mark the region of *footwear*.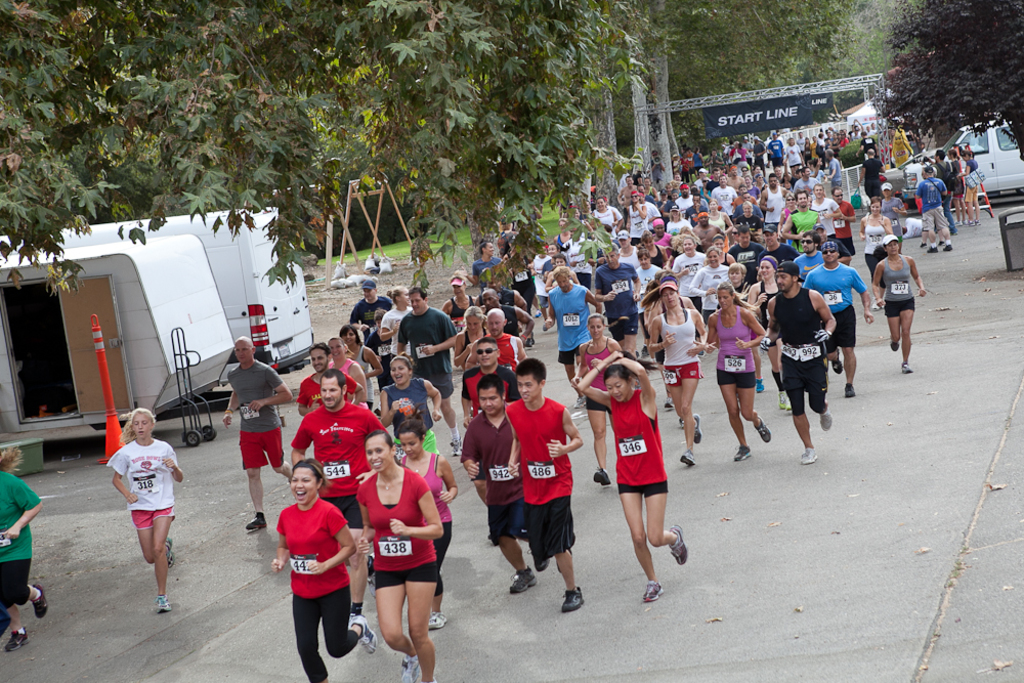
Region: [left=756, top=379, right=765, bottom=395].
